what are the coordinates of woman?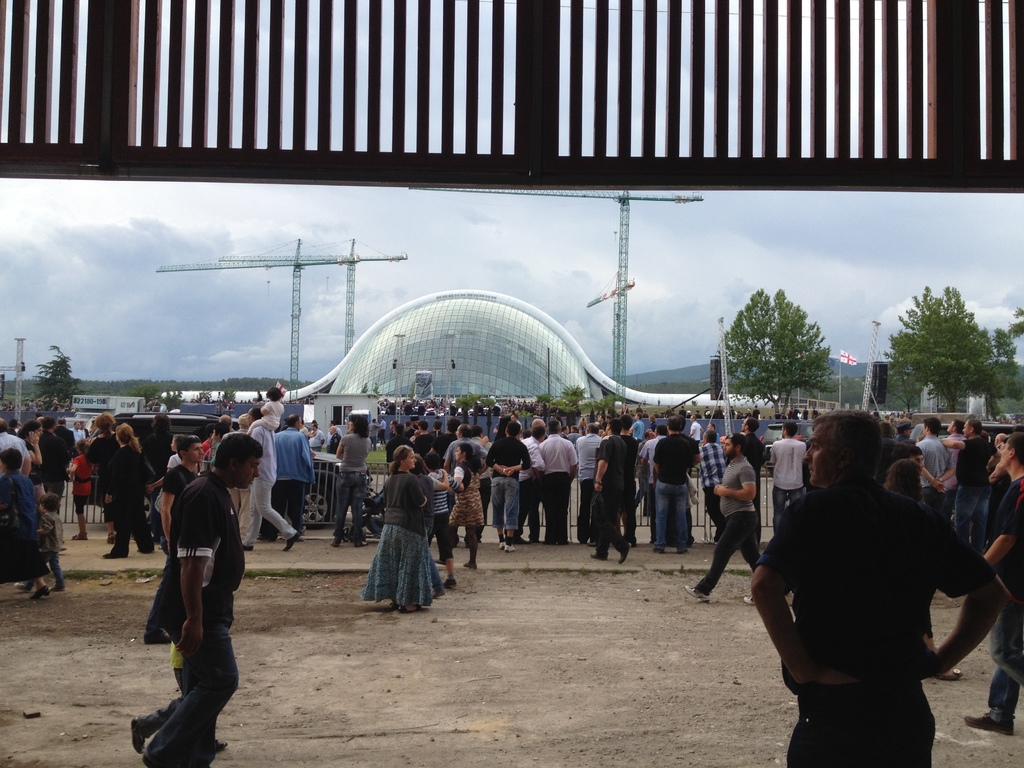
bbox=[329, 413, 367, 547].
